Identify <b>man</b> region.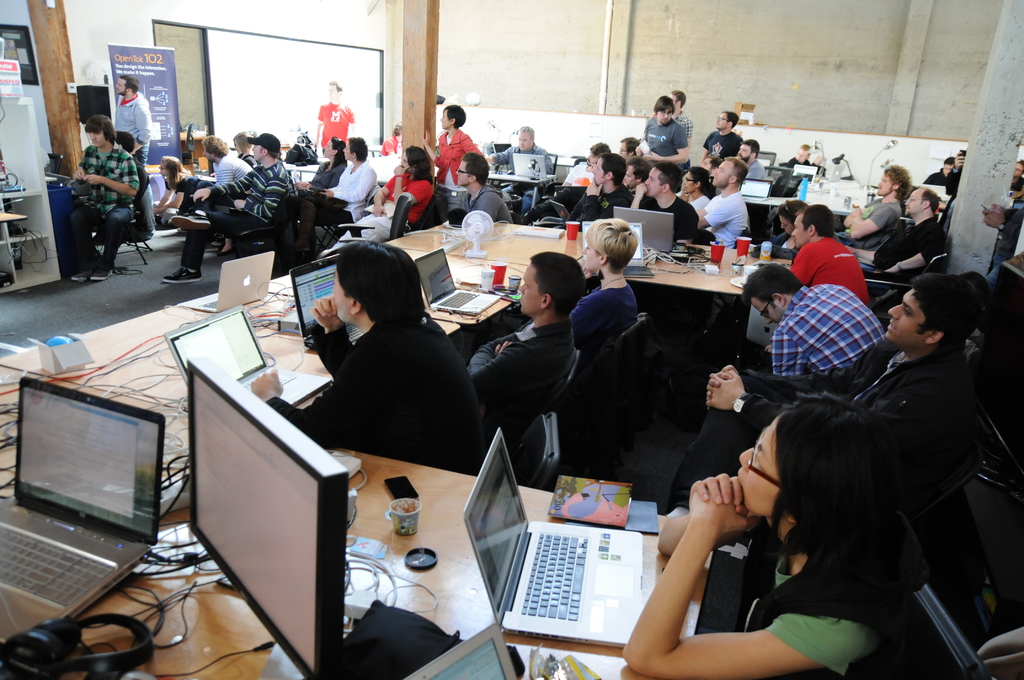
Region: pyautogui.locateOnScreen(112, 73, 154, 168).
